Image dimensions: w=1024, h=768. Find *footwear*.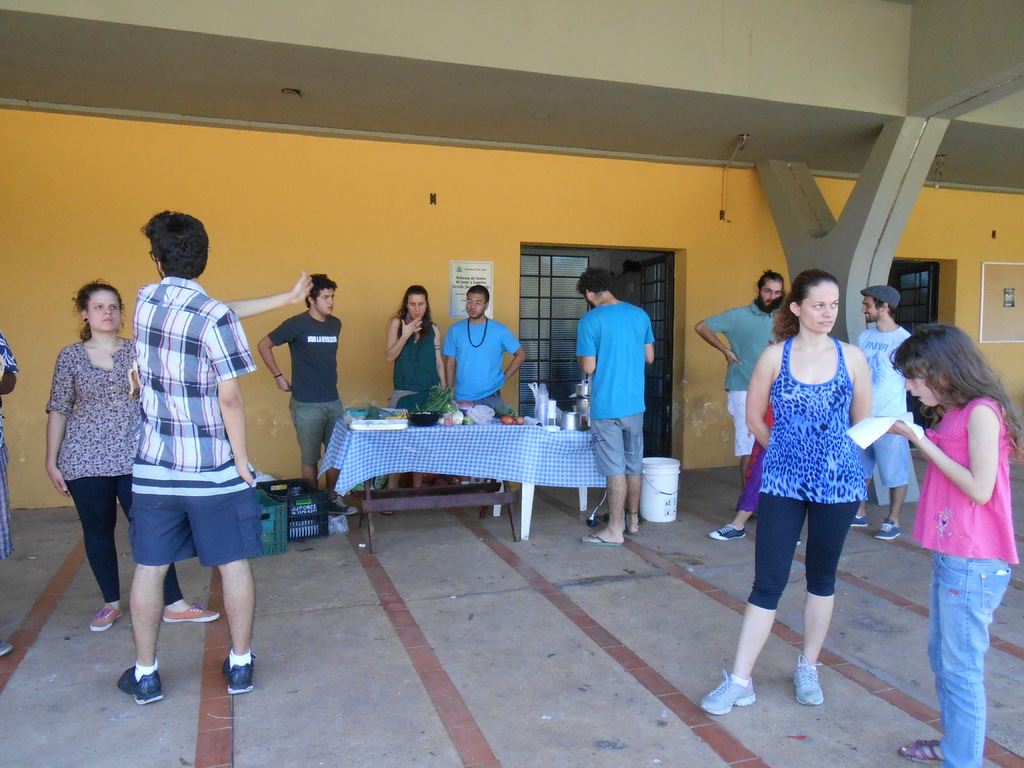
[849, 512, 871, 526].
